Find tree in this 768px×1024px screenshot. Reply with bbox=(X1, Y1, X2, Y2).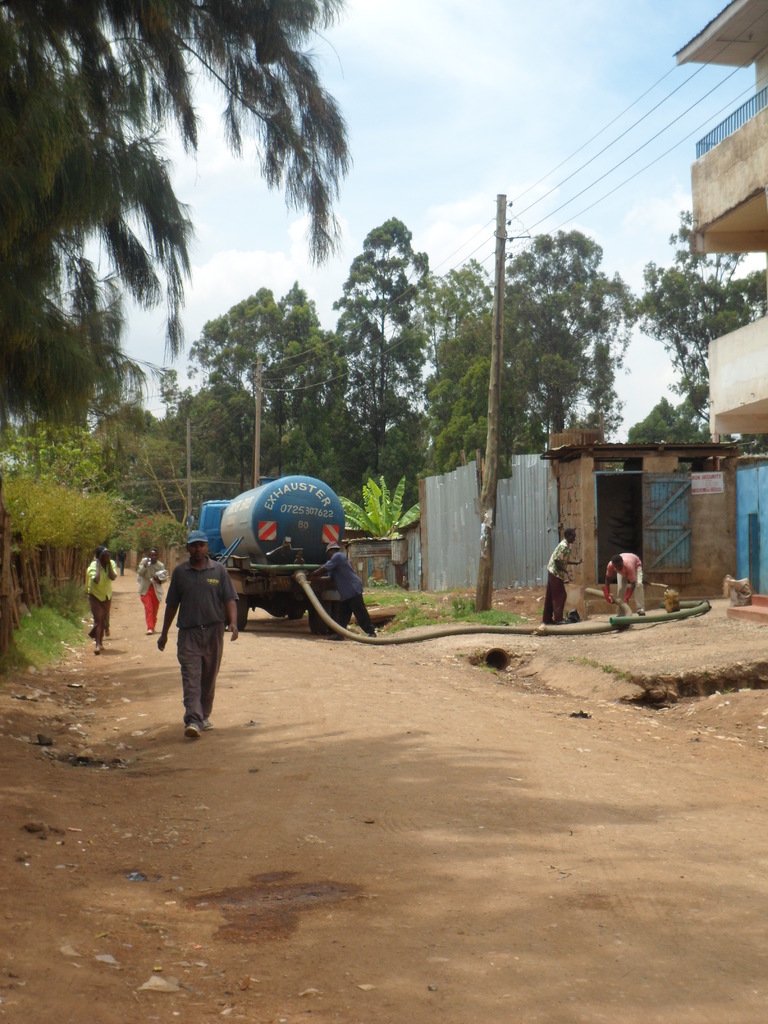
bbox=(646, 211, 724, 442).
